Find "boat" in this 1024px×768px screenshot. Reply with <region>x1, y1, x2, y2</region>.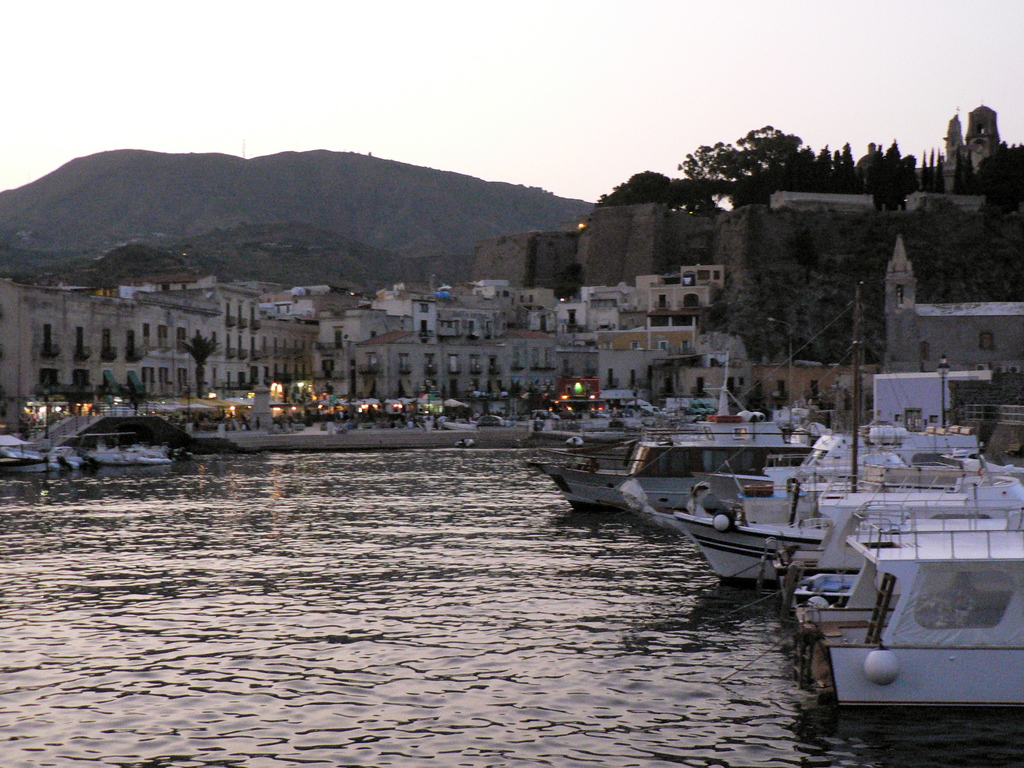
<region>84, 434, 180, 467</region>.
